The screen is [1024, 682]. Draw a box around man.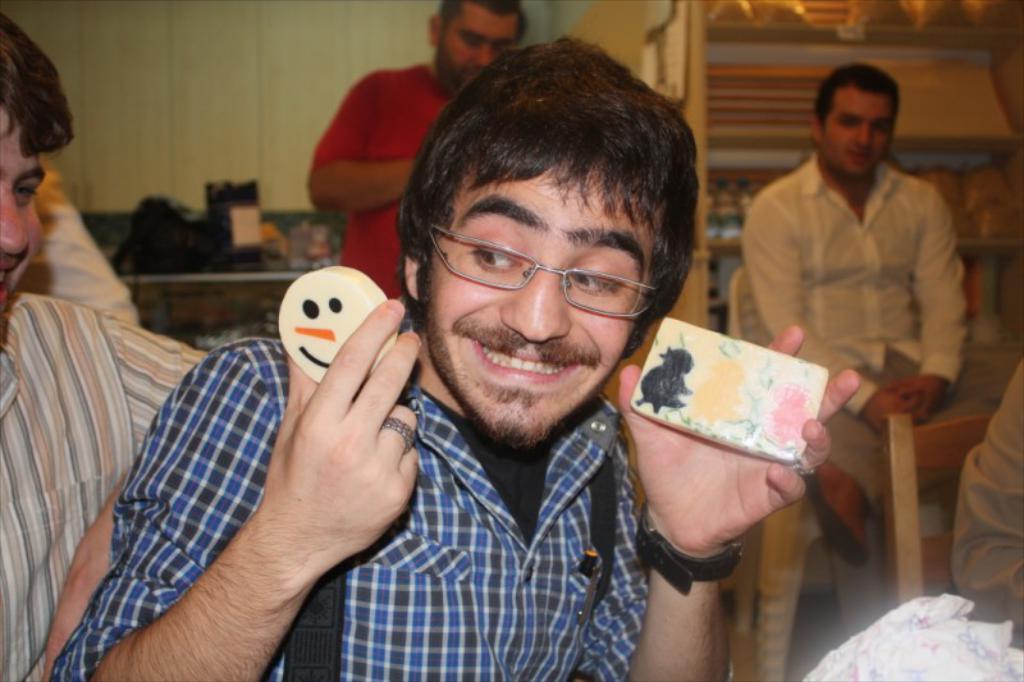
{"x1": 952, "y1": 354, "x2": 1023, "y2": 647}.
